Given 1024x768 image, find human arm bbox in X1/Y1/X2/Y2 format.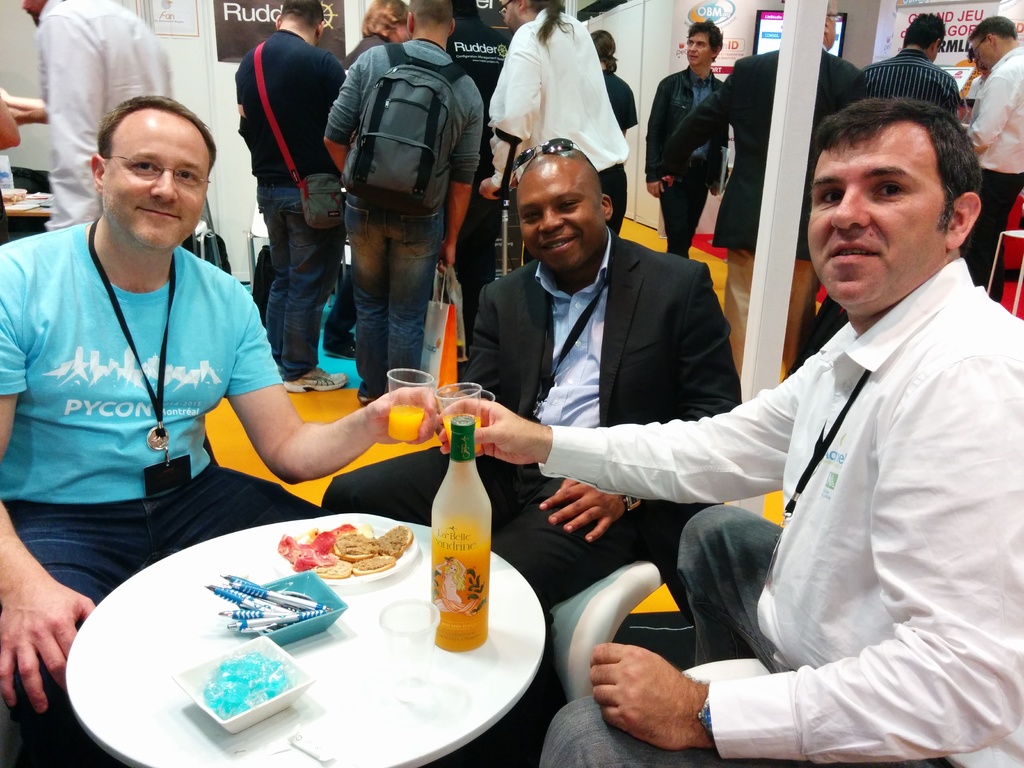
324/53/346/125.
